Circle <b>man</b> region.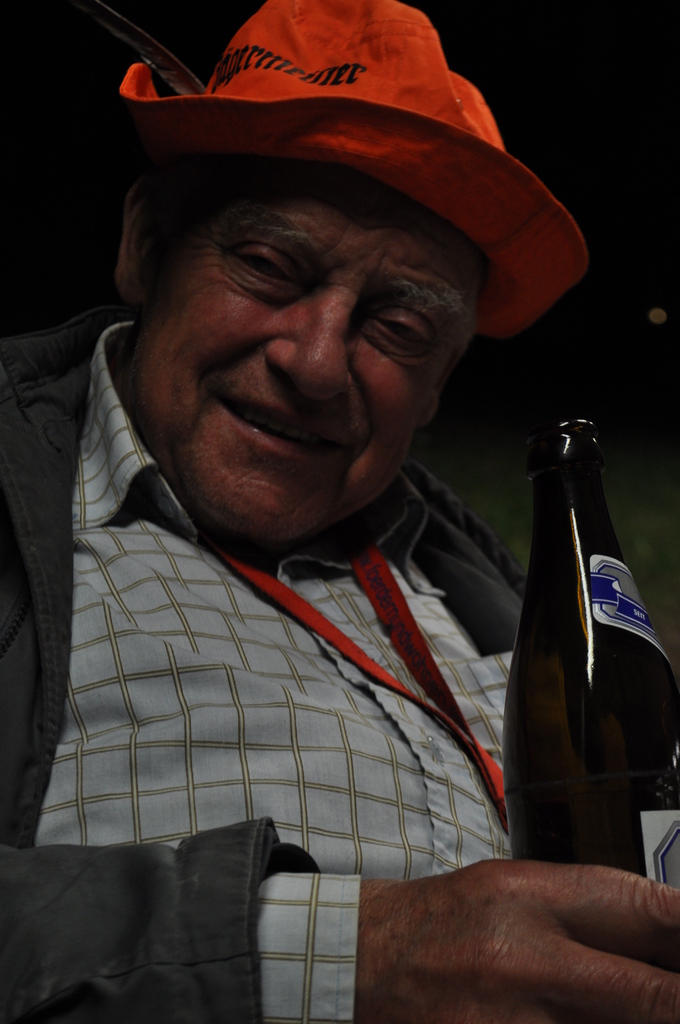
Region: crop(0, 31, 647, 940).
